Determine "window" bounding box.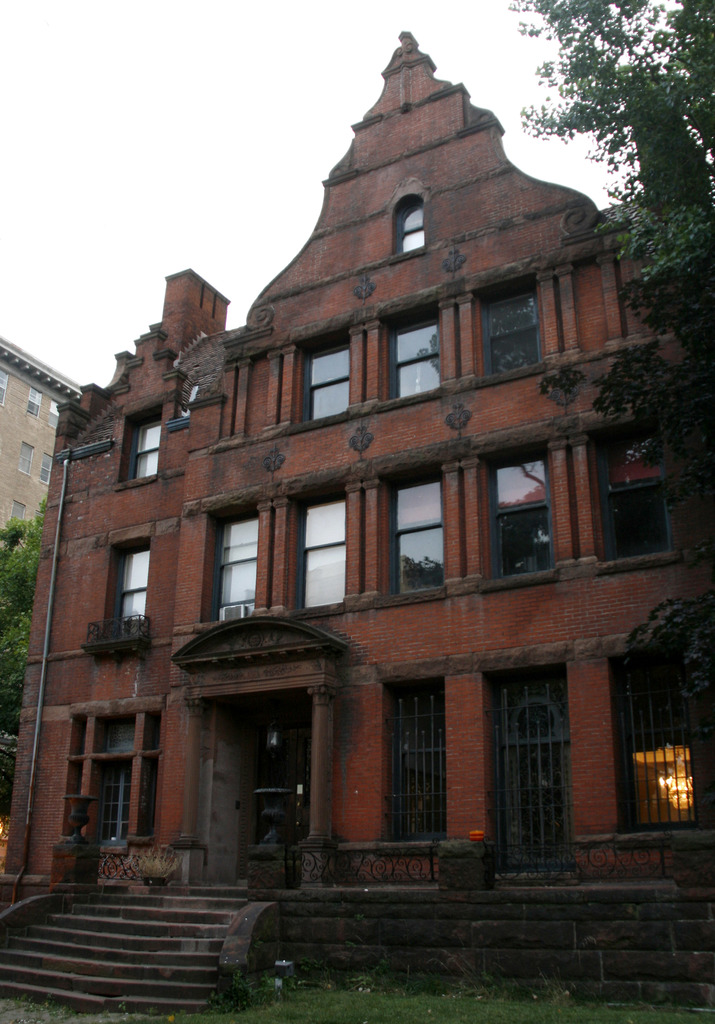
Determined: {"x1": 488, "y1": 449, "x2": 547, "y2": 583}.
